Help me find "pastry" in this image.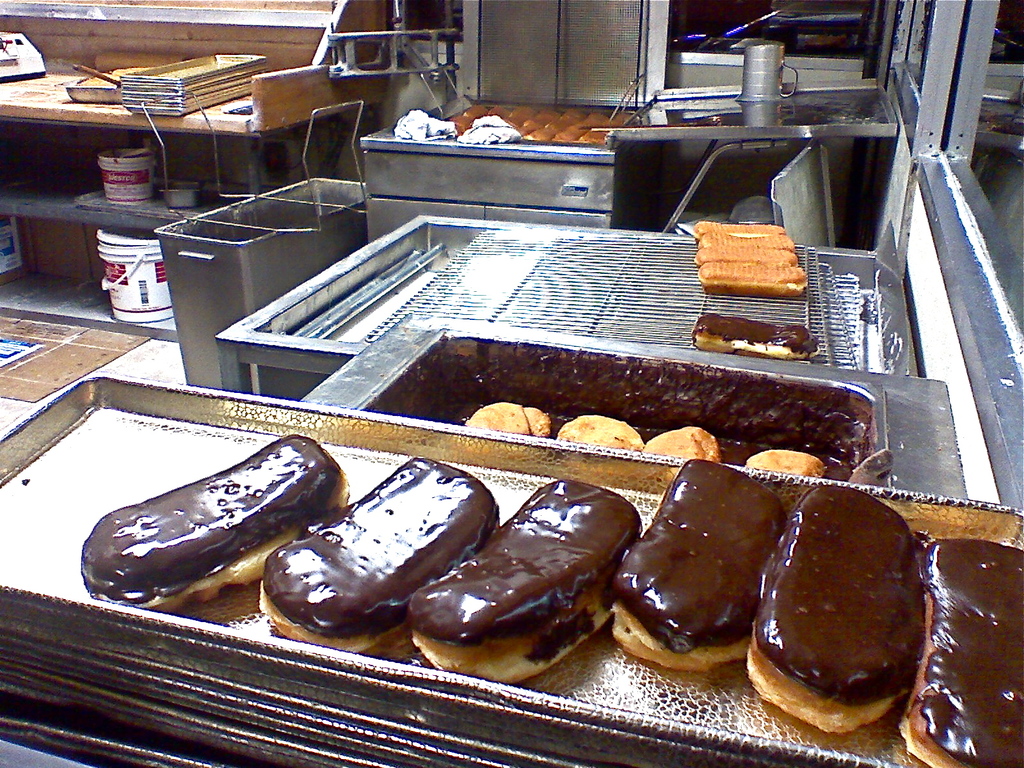
Found it: Rect(556, 415, 637, 450).
